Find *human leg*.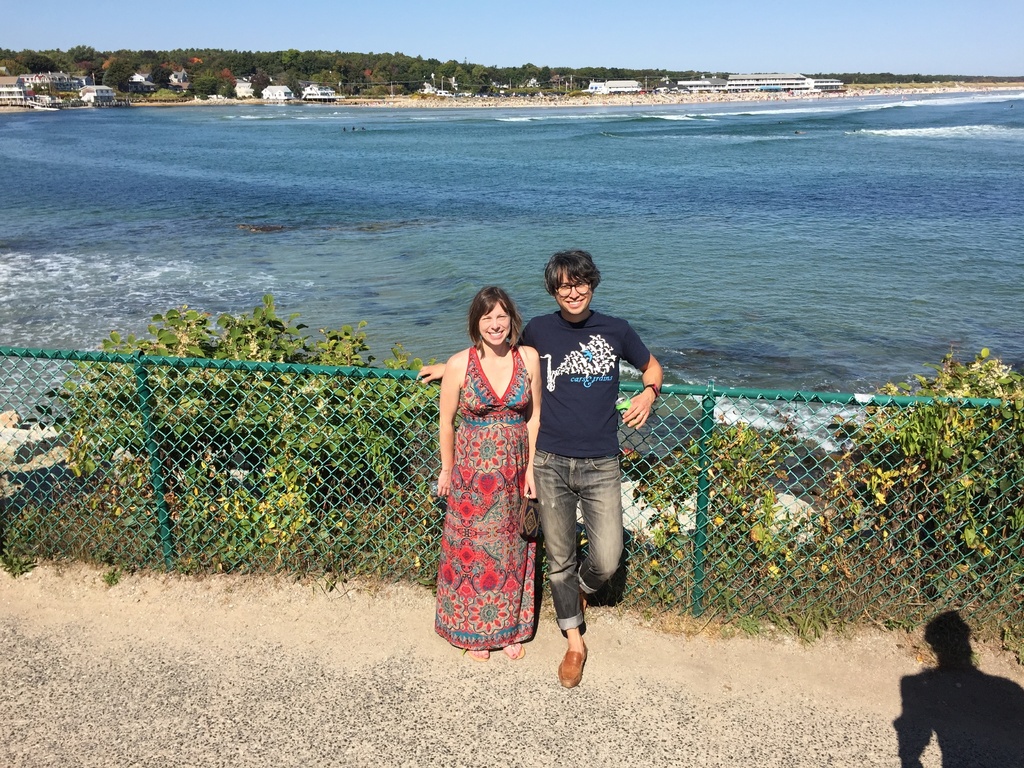
x1=578 y1=440 x2=626 y2=607.
